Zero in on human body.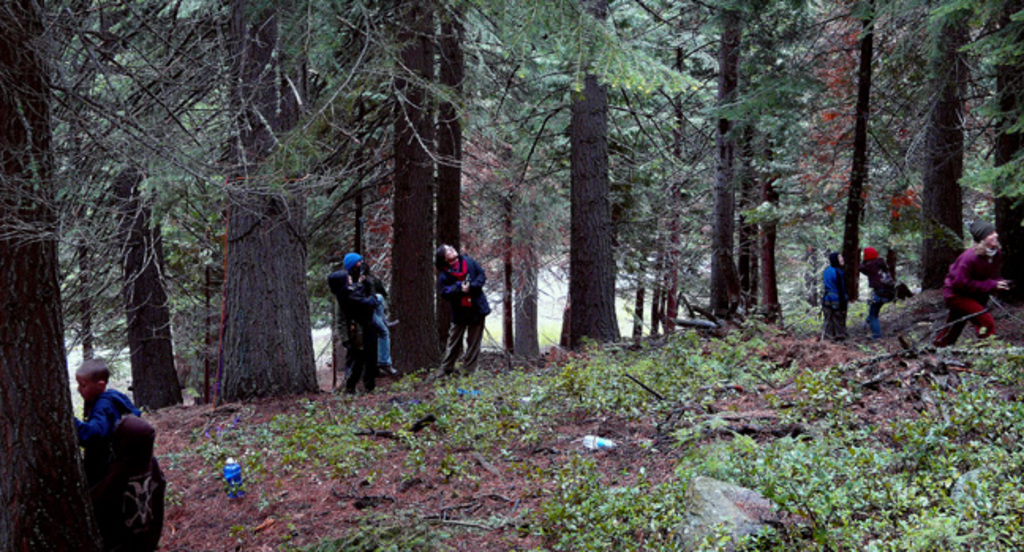
Zeroed in: 357/275/389/380.
